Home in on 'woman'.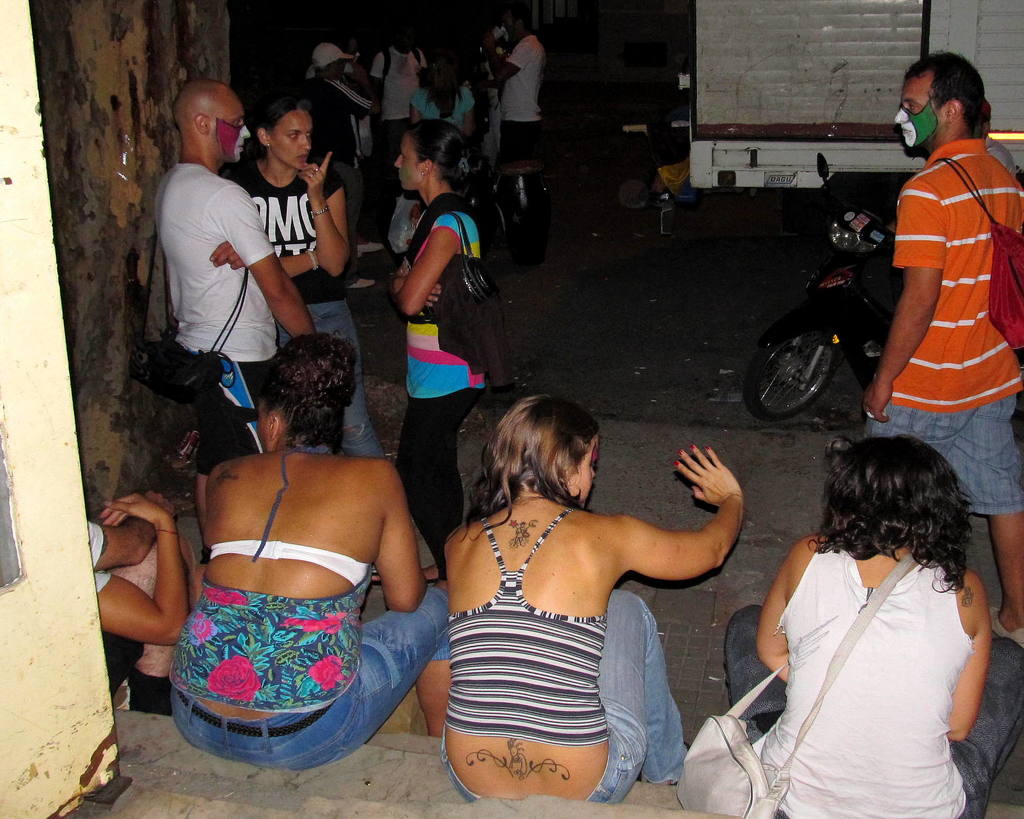
Homed in at crop(225, 93, 389, 464).
